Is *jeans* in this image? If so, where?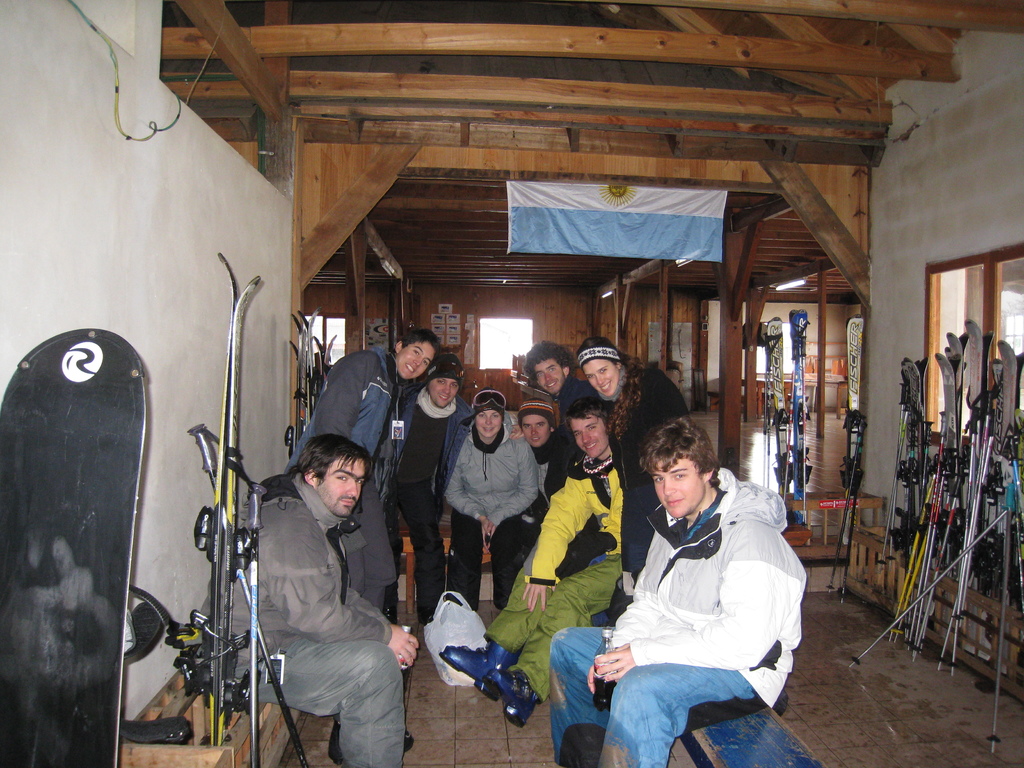
Yes, at x1=570, y1=637, x2=799, y2=758.
